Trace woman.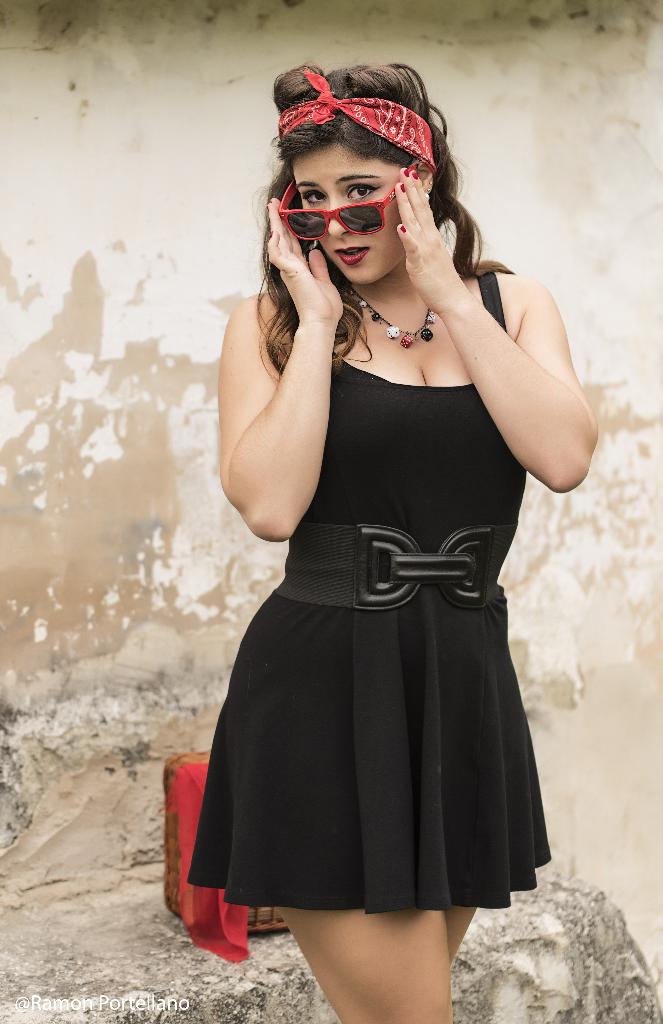
Traced to x1=193, y1=59, x2=662, y2=1020.
